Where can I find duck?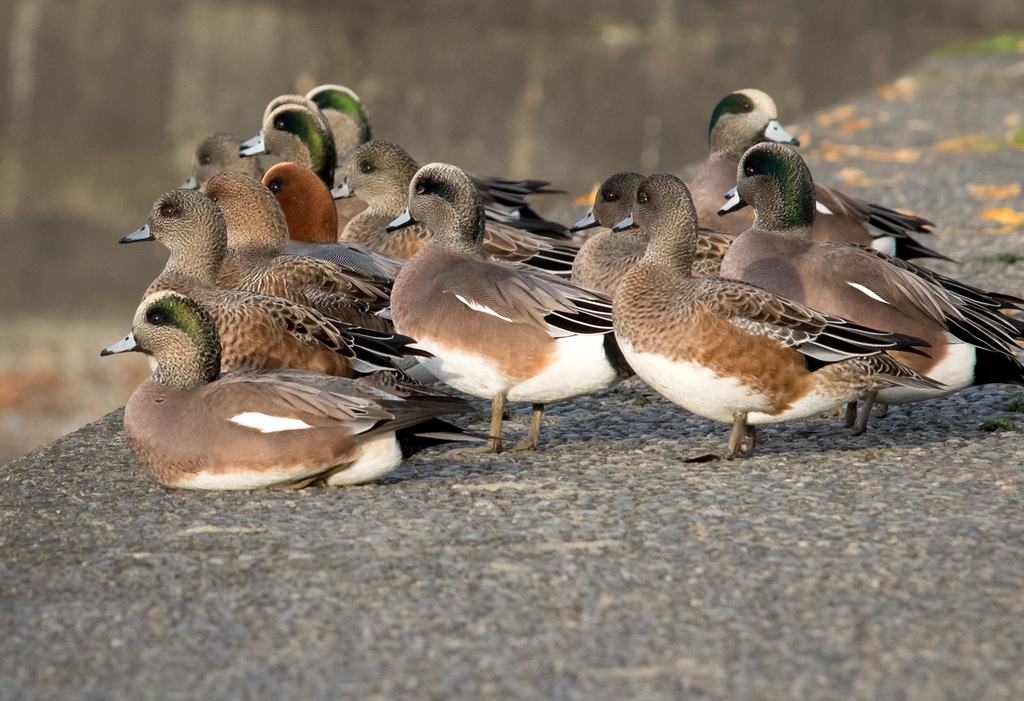
You can find it at (left=608, top=174, right=947, bottom=463).
